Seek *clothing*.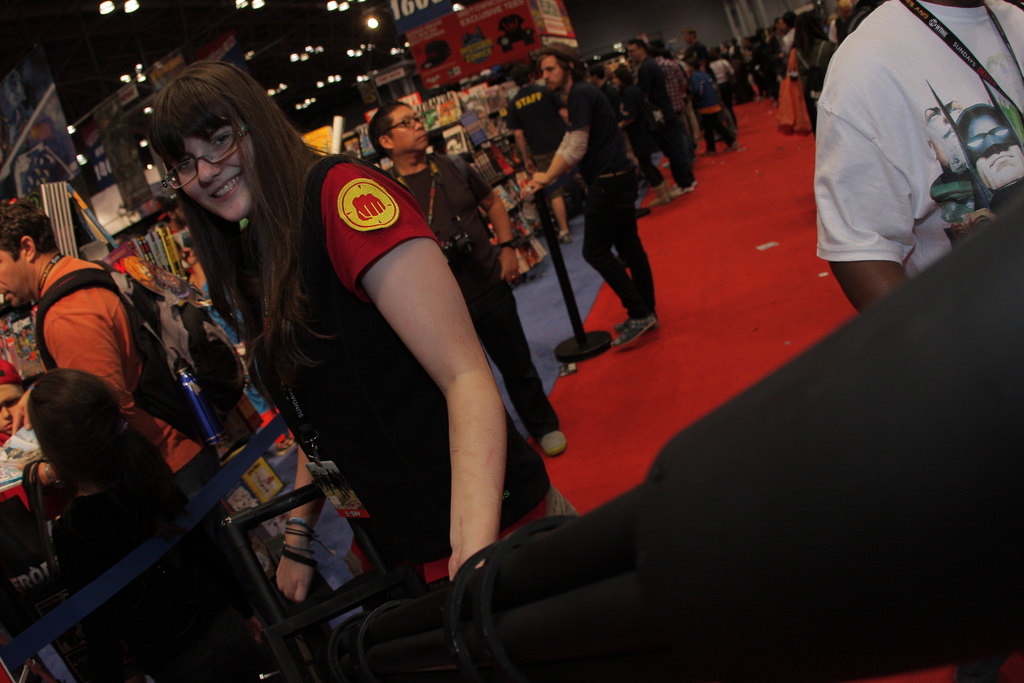
left=509, top=70, right=568, bottom=181.
